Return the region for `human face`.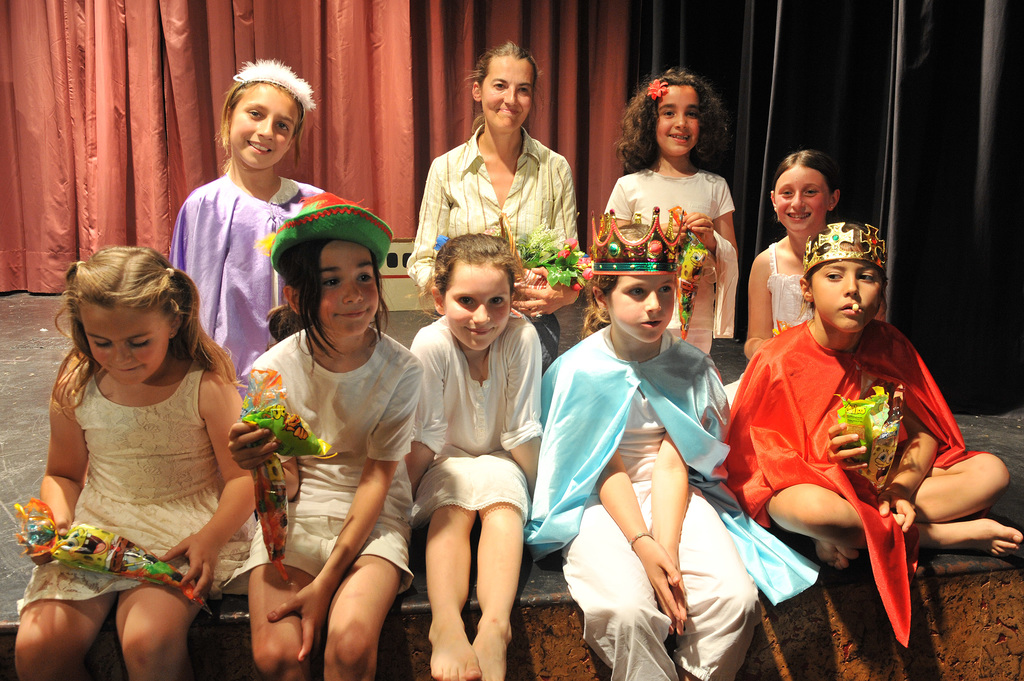
Rect(812, 256, 879, 333).
